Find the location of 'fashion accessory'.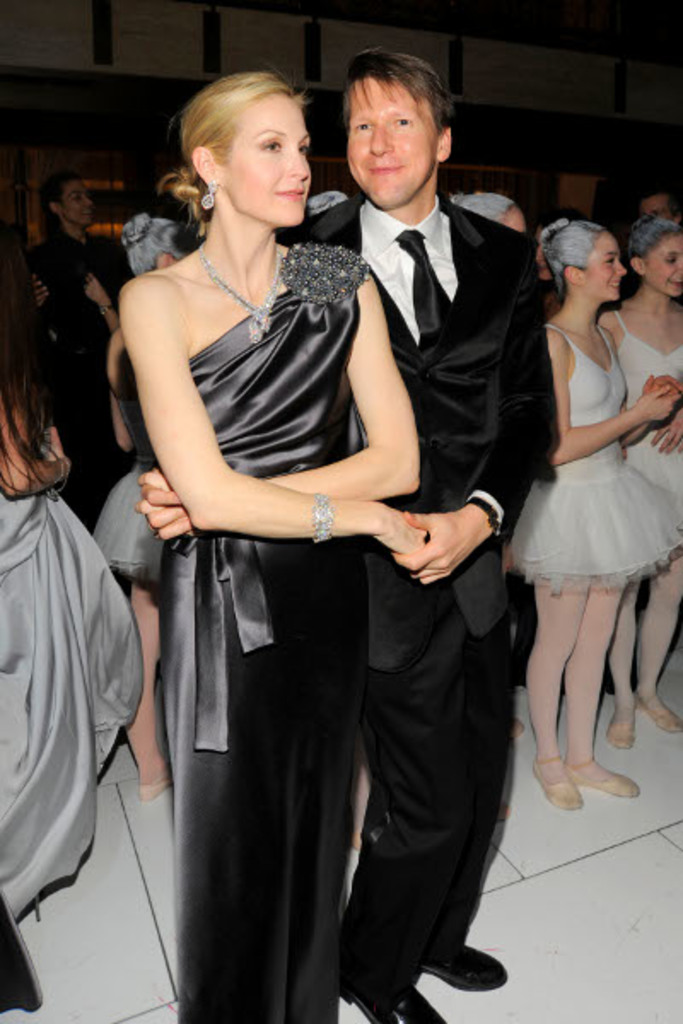
Location: crop(529, 759, 581, 807).
